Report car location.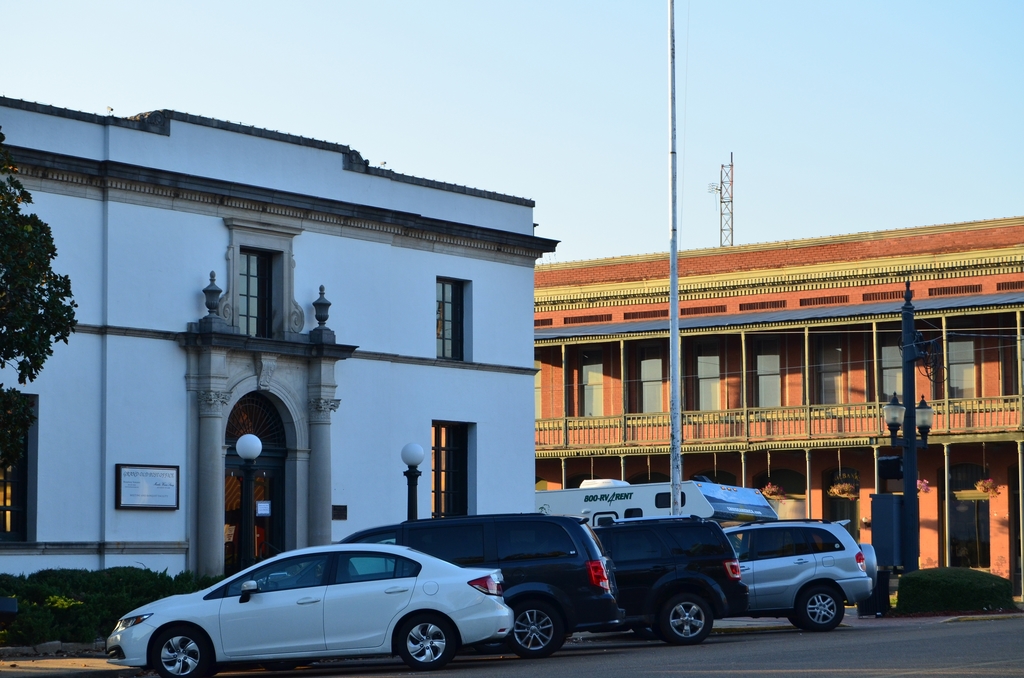
Report: l=342, t=515, r=619, b=656.
